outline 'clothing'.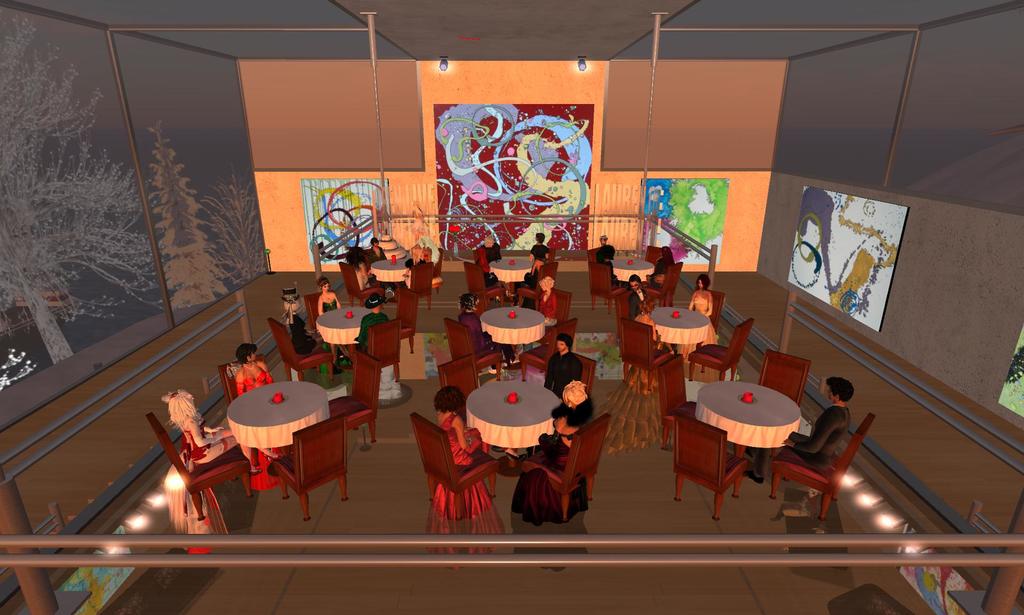
Outline: locate(291, 308, 321, 359).
